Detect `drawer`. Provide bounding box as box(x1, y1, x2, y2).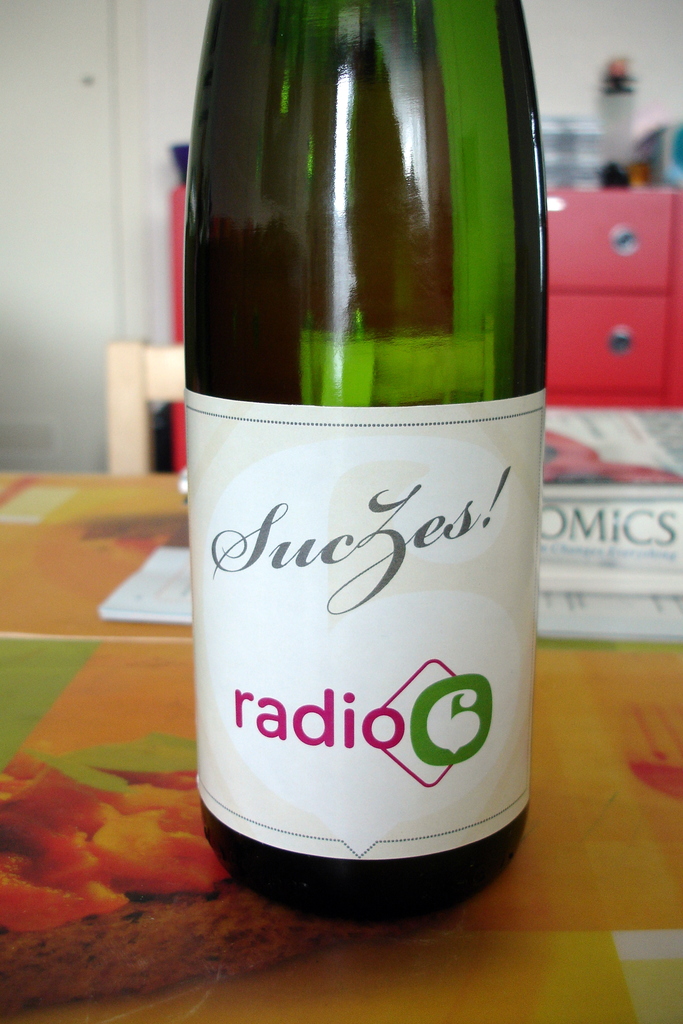
box(547, 189, 668, 294).
